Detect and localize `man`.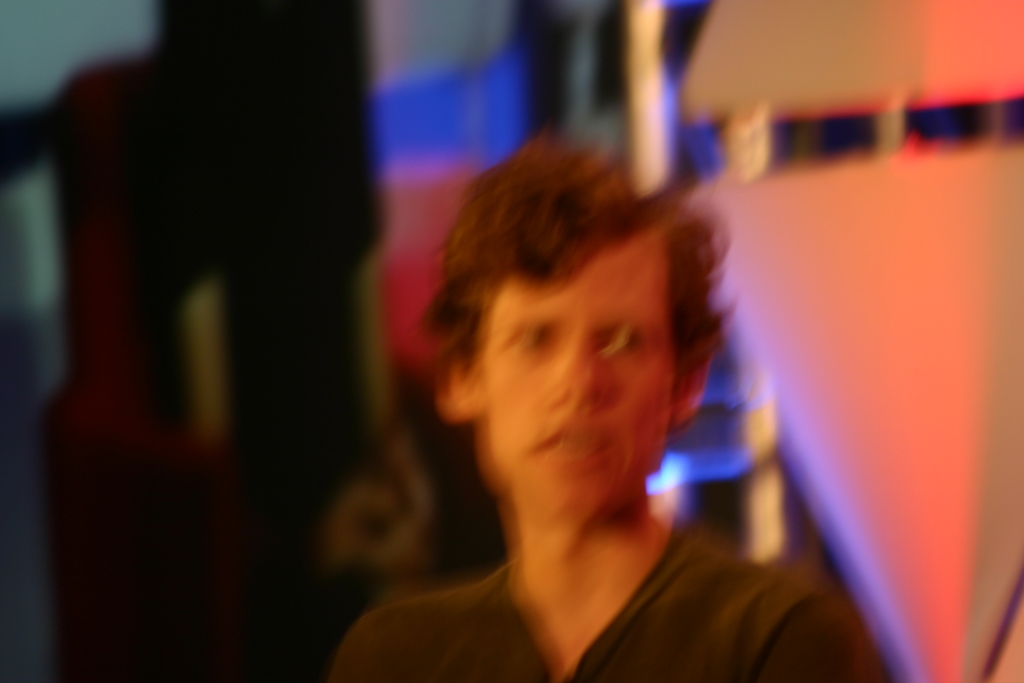
Localized at {"left": 310, "top": 131, "right": 898, "bottom": 682}.
